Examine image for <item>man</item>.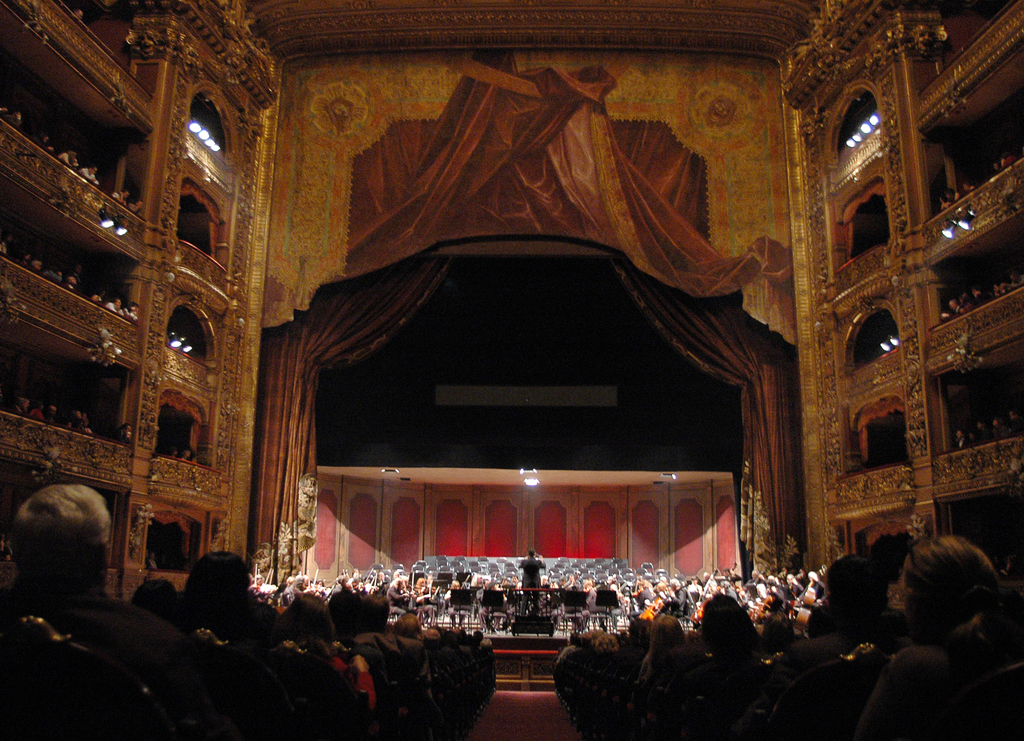
Examination result: [515,544,548,623].
